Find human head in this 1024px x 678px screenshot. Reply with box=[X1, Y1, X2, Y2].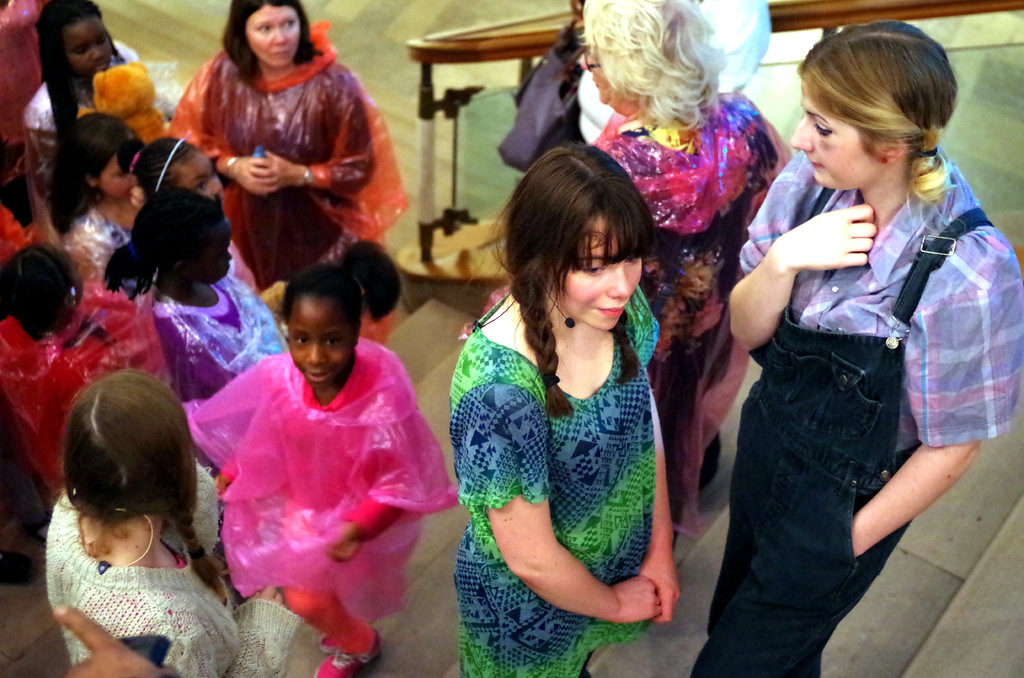
box=[34, 1, 111, 79].
